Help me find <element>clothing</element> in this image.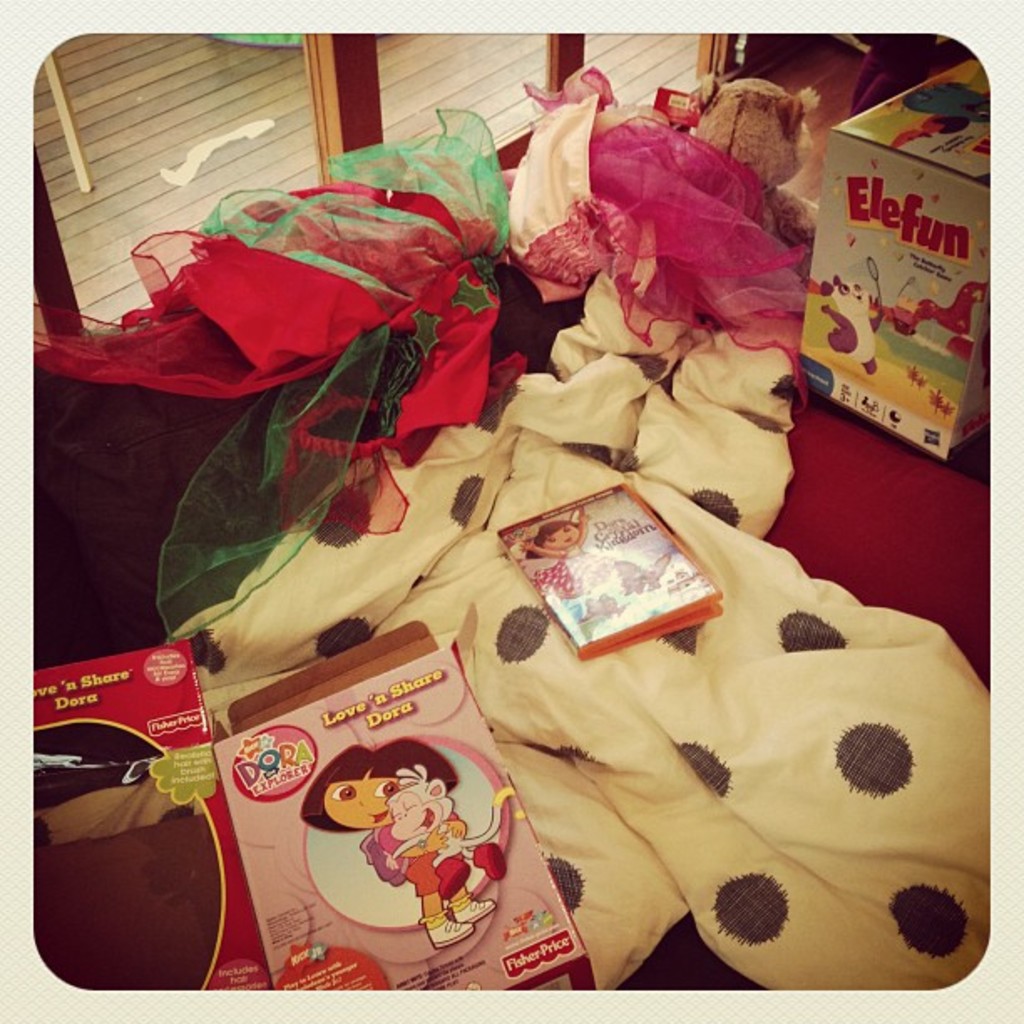
Found it: [387, 825, 460, 888].
